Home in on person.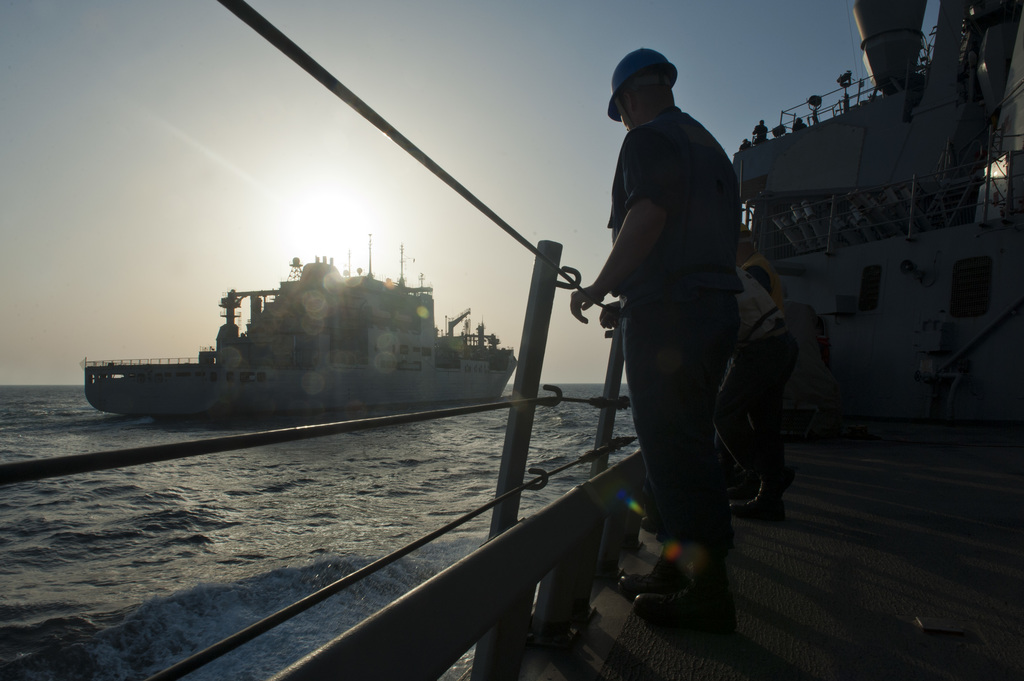
Homed in at <region>735, 137, 751, 148</region>.
